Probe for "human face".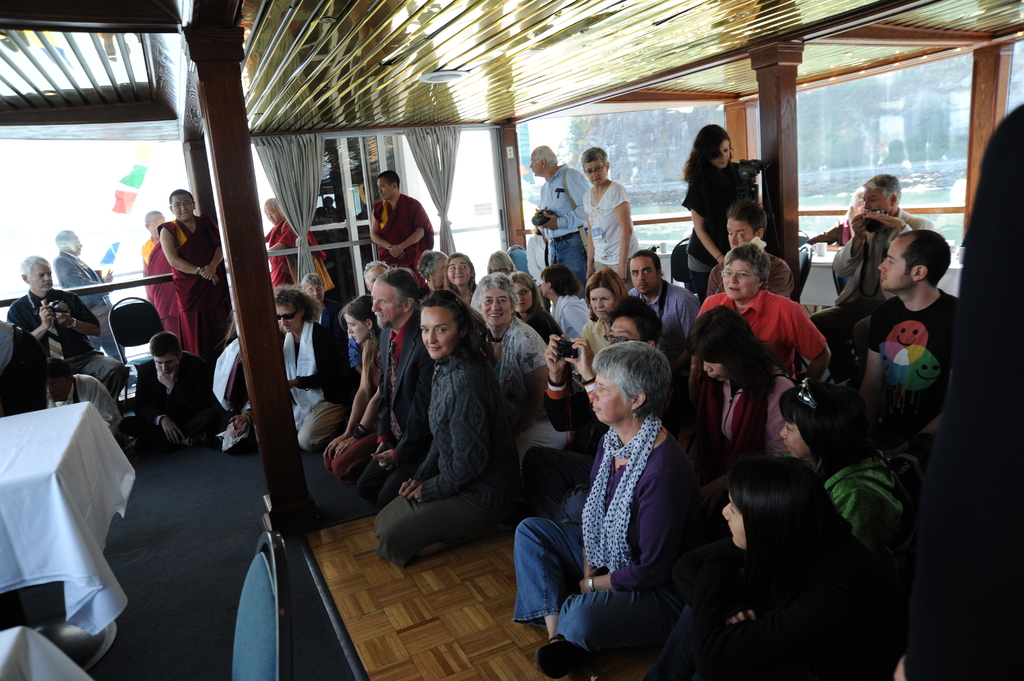
Probe result: left=370, top=284, right=400, bottom=330.
